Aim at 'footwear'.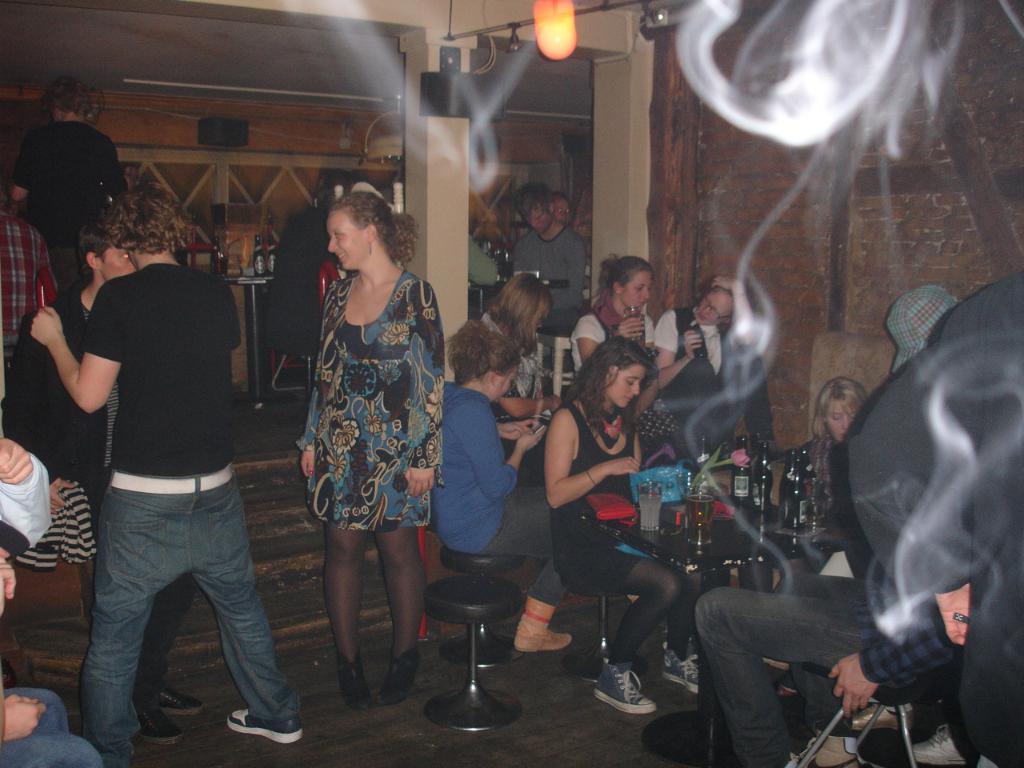
Aimed at 148, 672, 206, 714.
